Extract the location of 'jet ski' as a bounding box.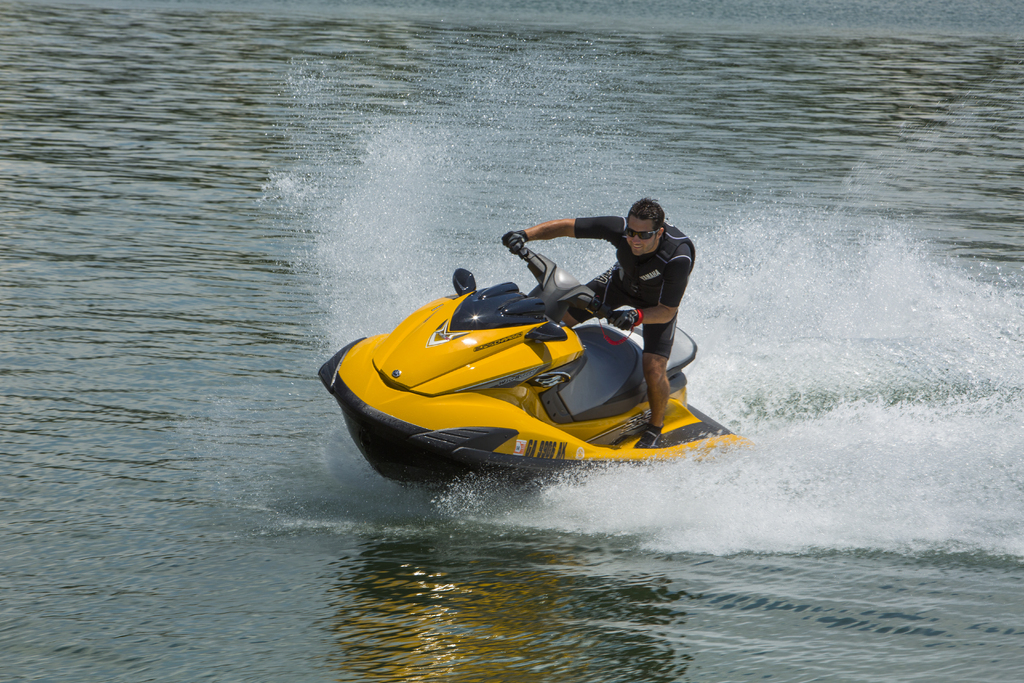
bbox=(317, 230, 755, 490).
